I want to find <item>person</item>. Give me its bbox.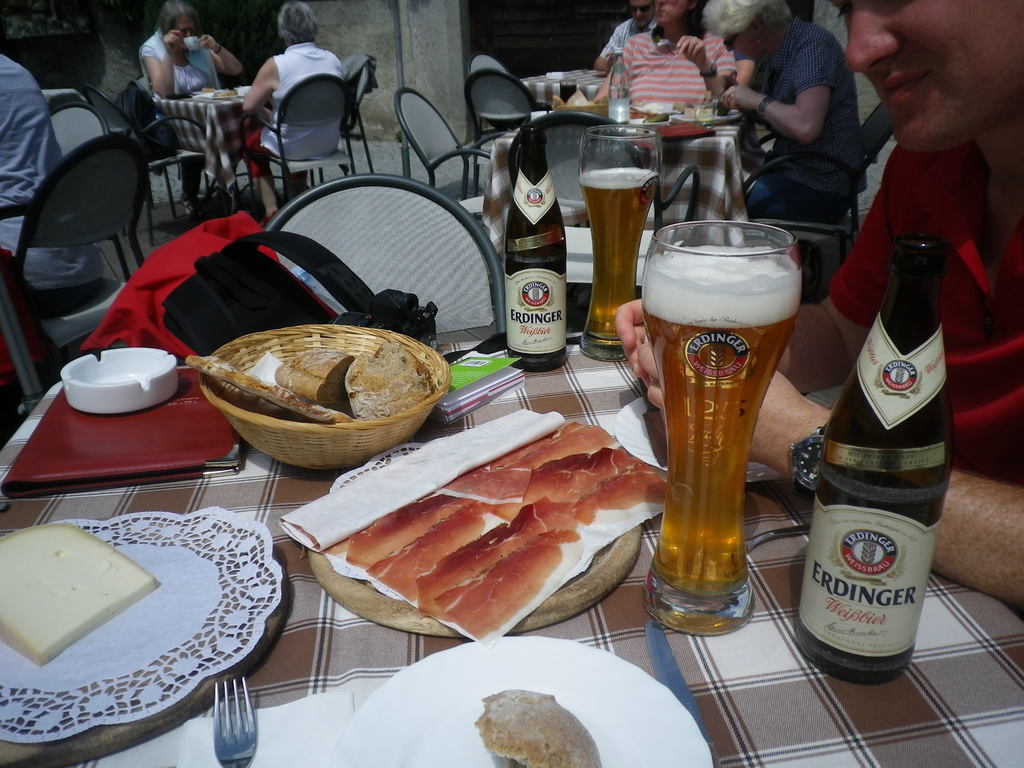
<bbox>142, 0, 243, 216</bbox>.
